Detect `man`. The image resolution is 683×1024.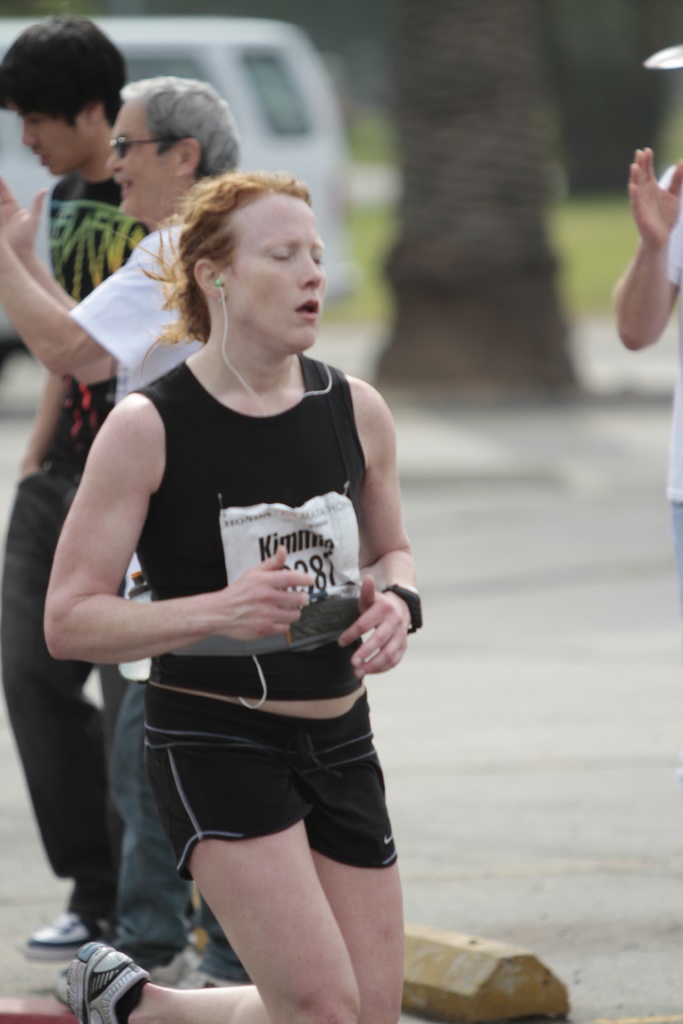
box(0, 68, 246, 998).
